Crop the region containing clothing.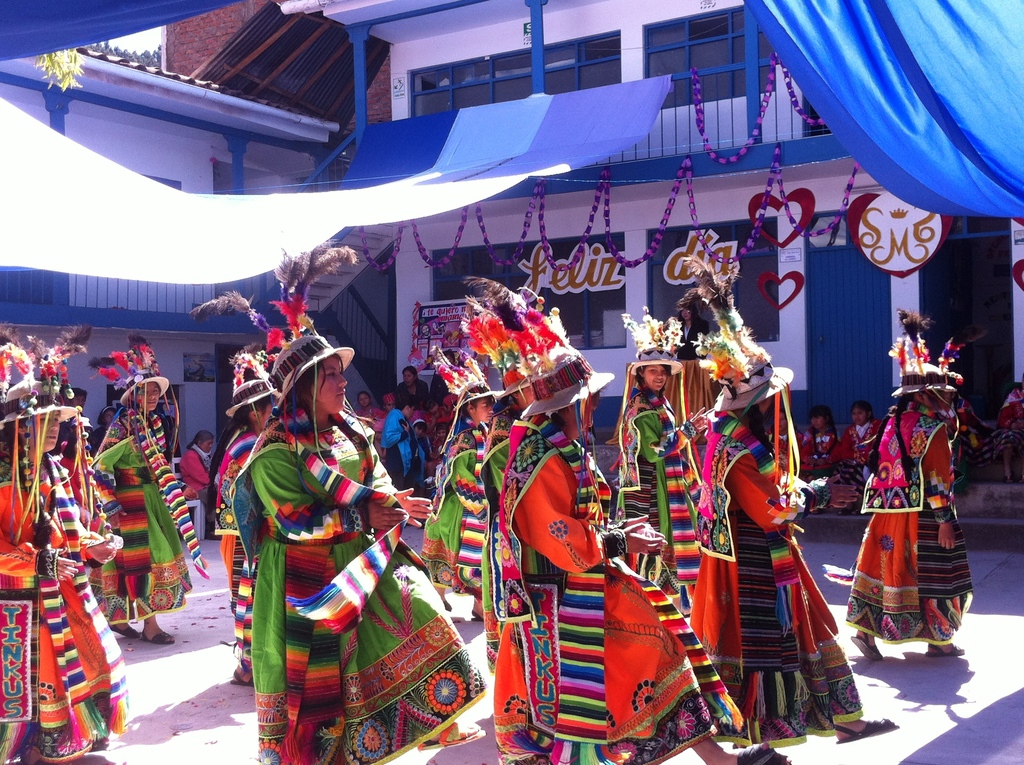
Crop region: left=95, top=409, right=196, bottom=627.
